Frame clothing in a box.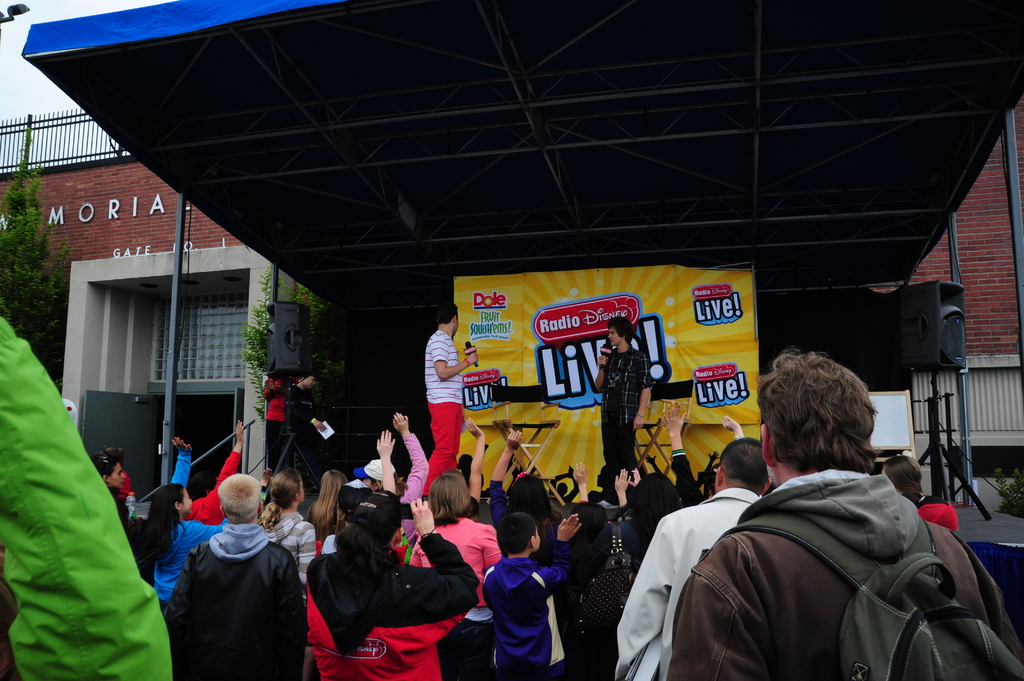
detection(0, 312, 173, 680).
